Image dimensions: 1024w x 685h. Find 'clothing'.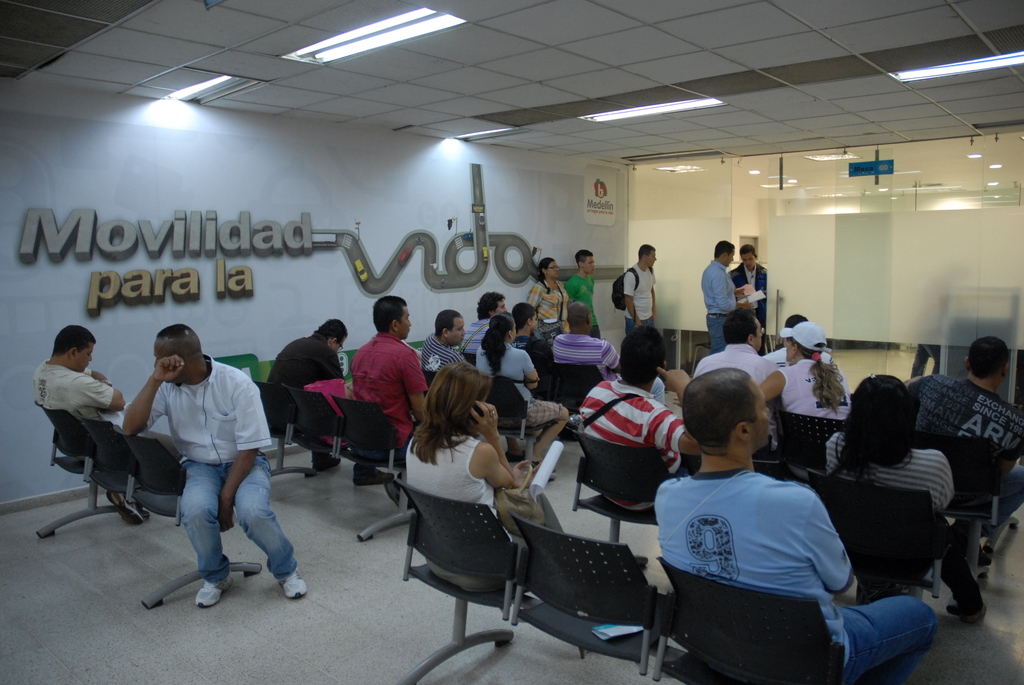
l=518, t=329, r=559, b=373.
